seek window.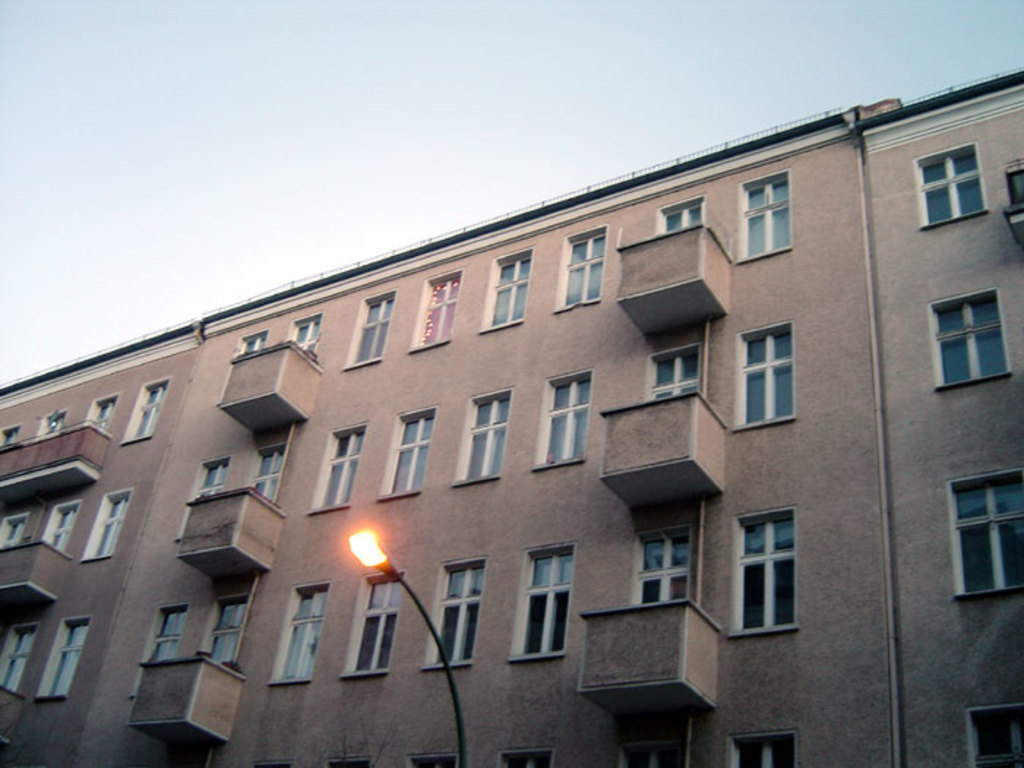
<bbox>553, 219, 610, 312</bbox>.
